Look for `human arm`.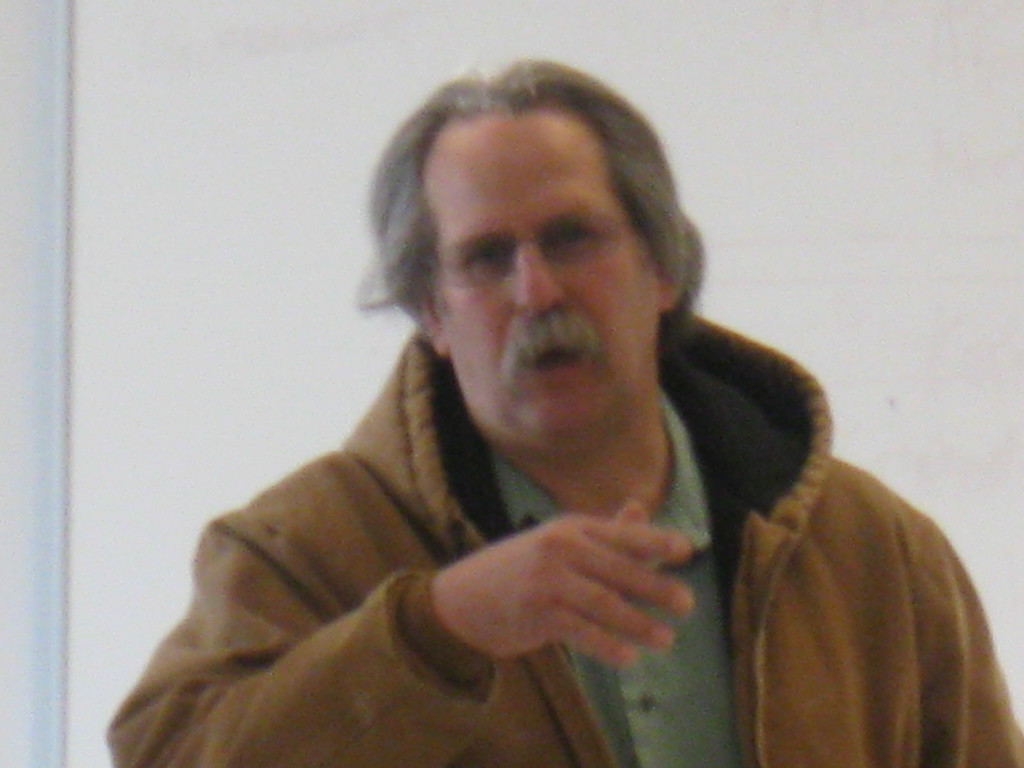
Found: <region>106, 500, 700, 767</region>.
